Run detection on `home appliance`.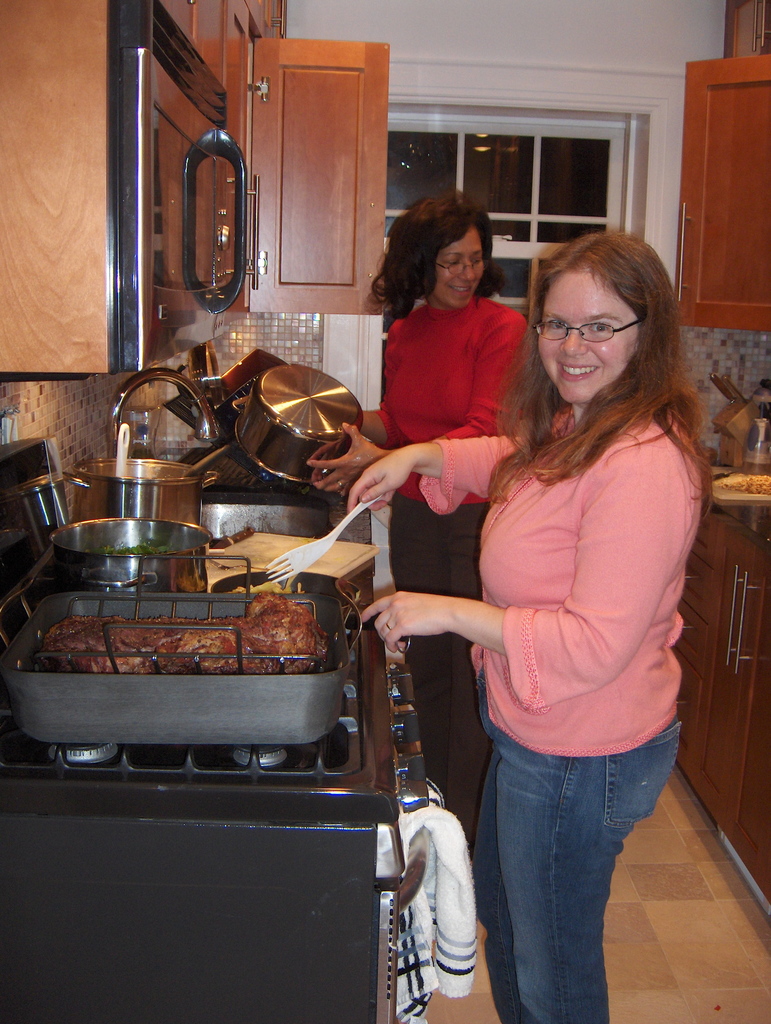
Result: x1=3 y1=630 x2=427 y2=824.
